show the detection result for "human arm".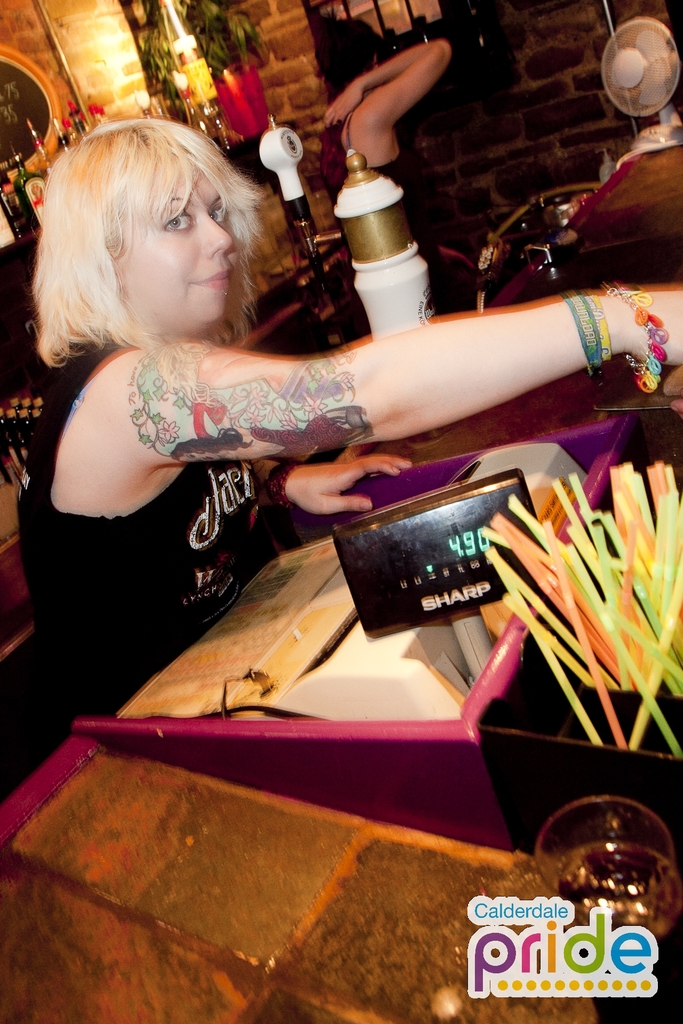
l=317, t=32, r=461, b=127.
